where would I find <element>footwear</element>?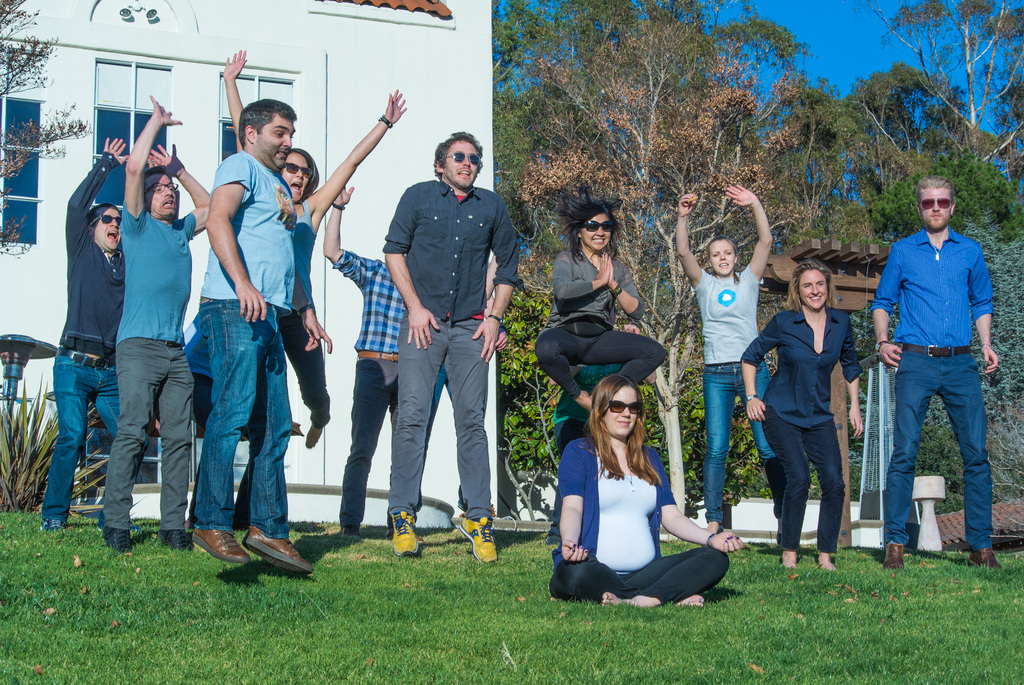
At [458,517,504,564].
